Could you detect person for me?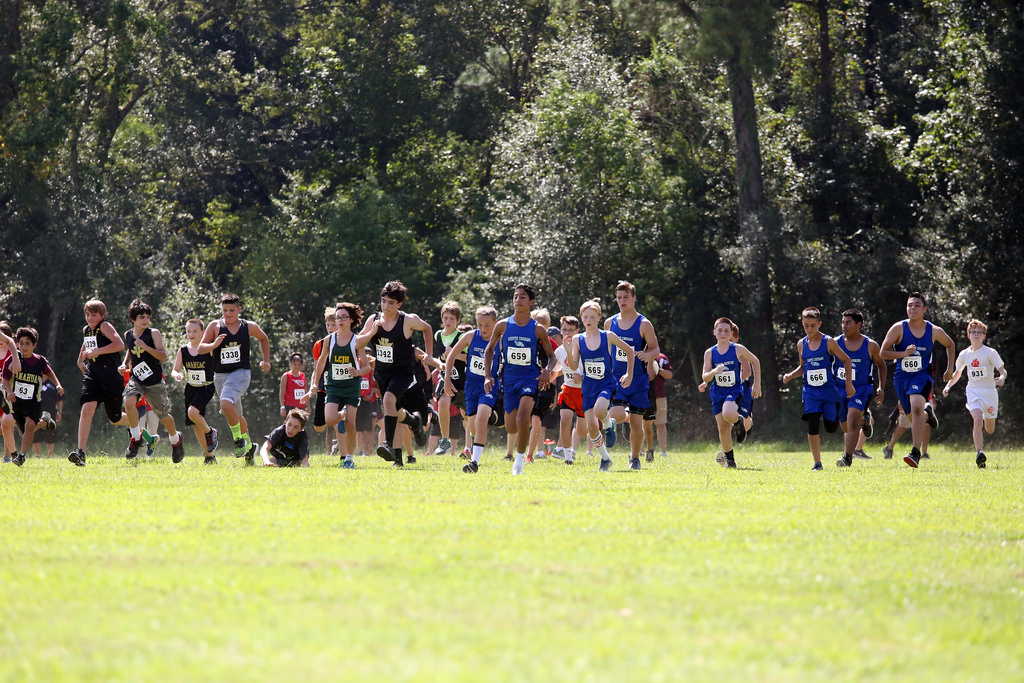
Detection result: (x1=530, y1=308, x2=552, y2=322).
